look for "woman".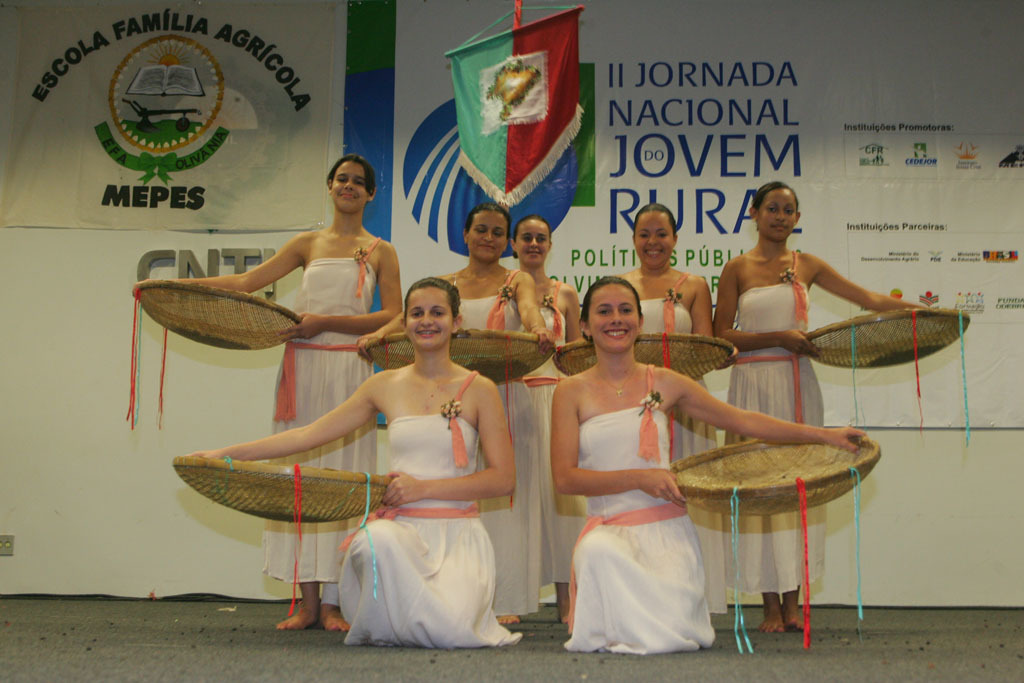
Found: BBox(135, 155, 403, 630).
